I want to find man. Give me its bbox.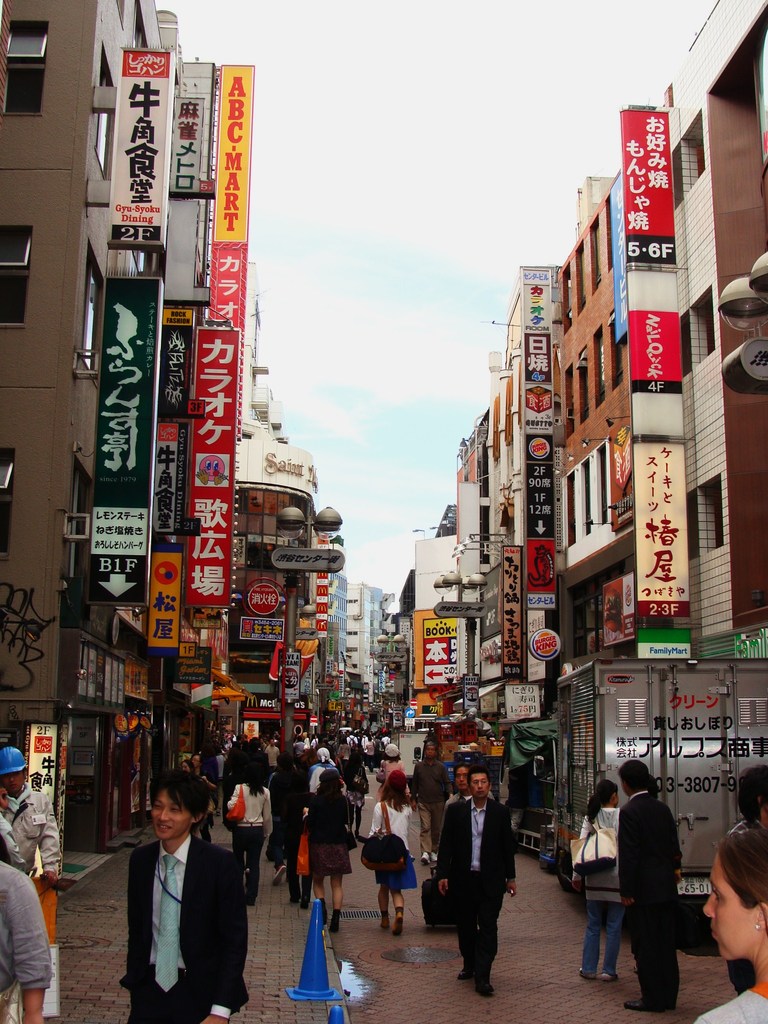
bbox(614, 762, 688, 1013).
